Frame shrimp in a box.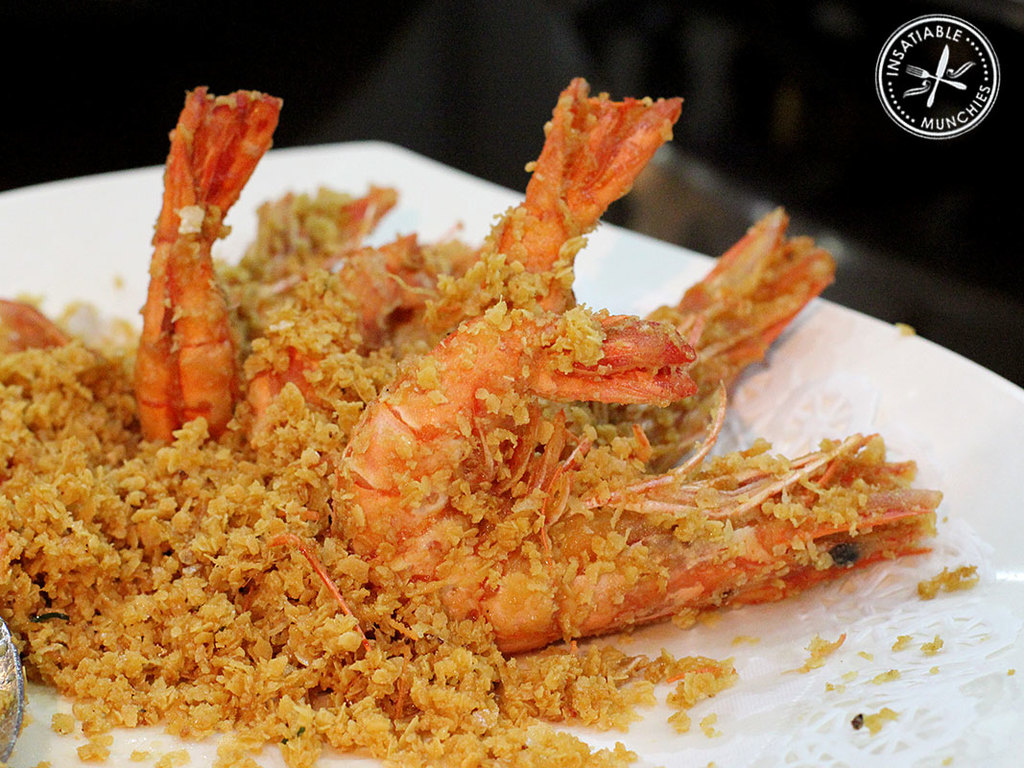
x1=426, y1=66, x2=665, y2=311.
